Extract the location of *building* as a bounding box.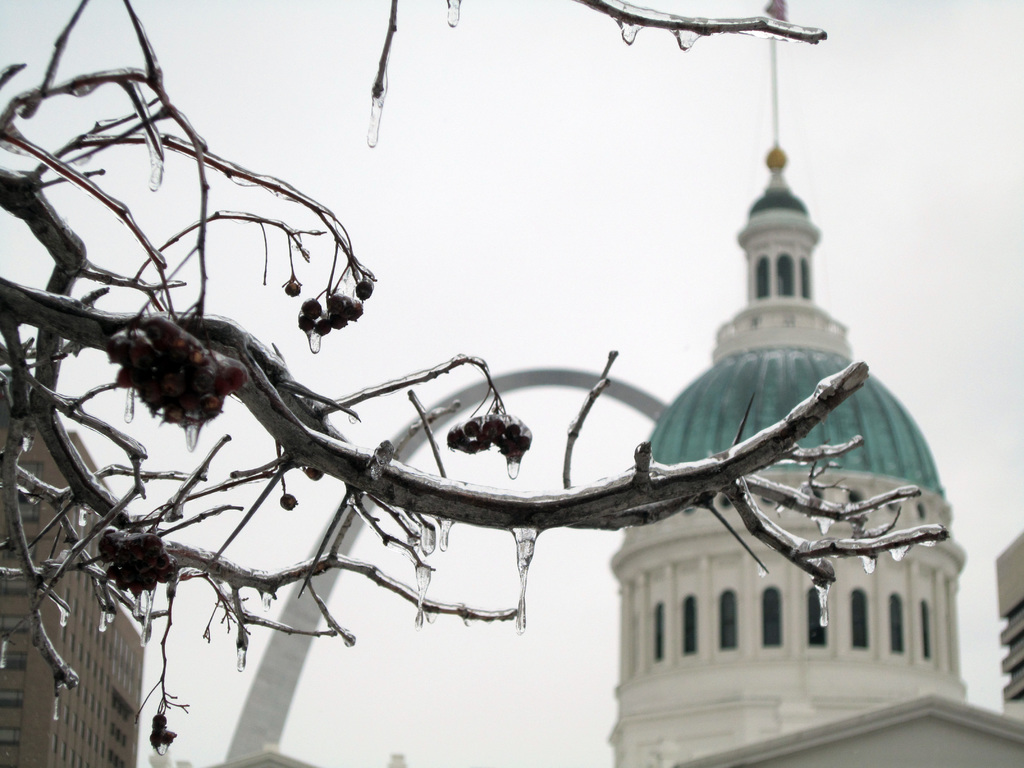
[675,689,1023,766].
